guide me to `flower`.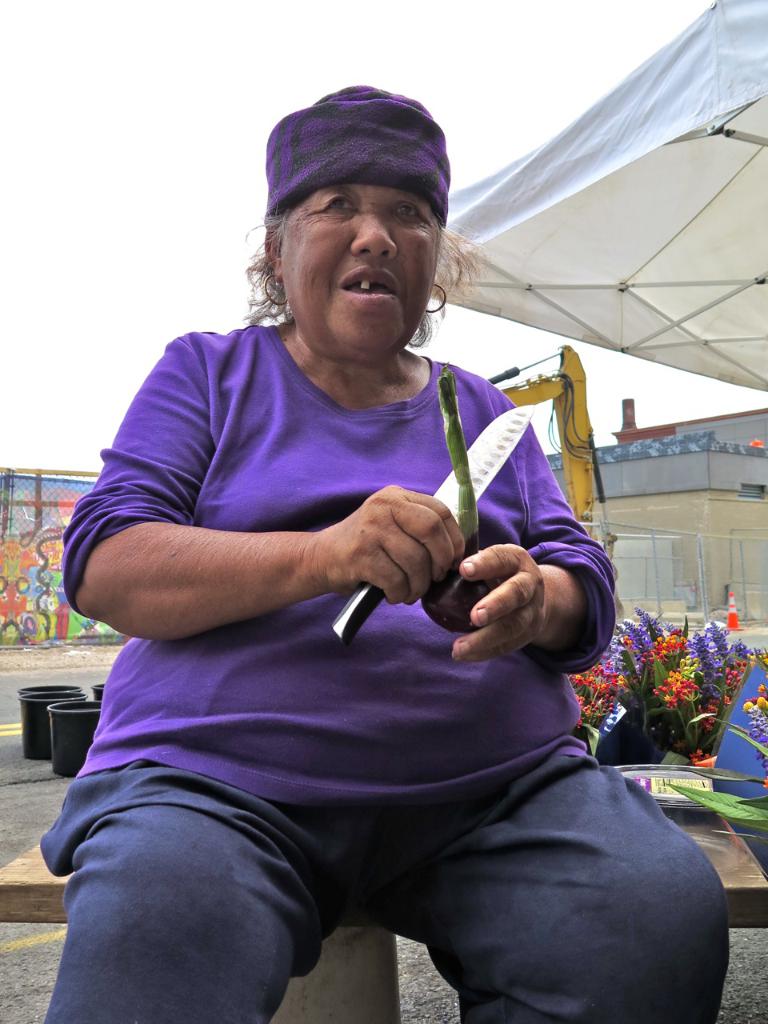
Guidance: locate(651, 686, 657, 694).
